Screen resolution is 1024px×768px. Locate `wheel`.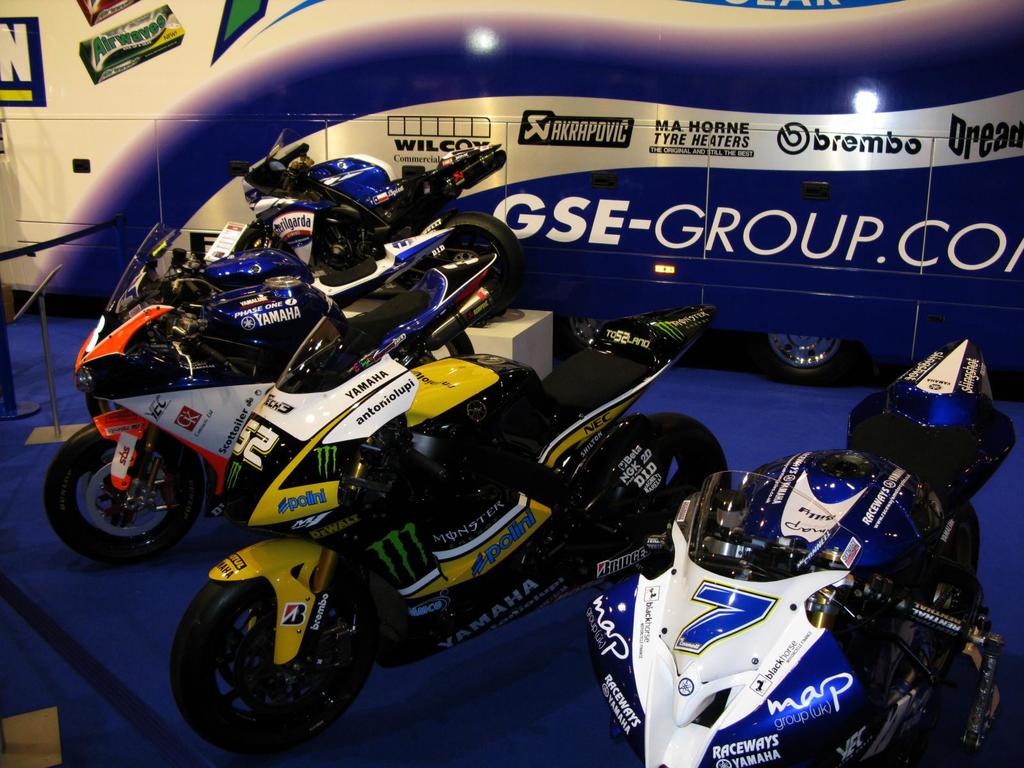
640:415:728:548.
